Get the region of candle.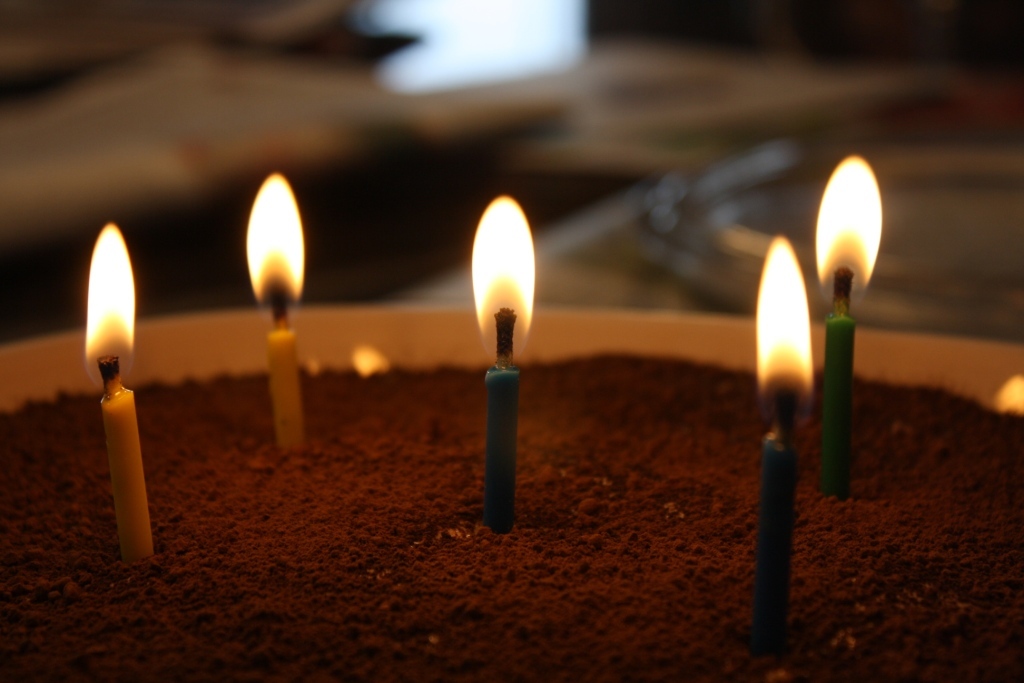
88, 219, 156, 560.
